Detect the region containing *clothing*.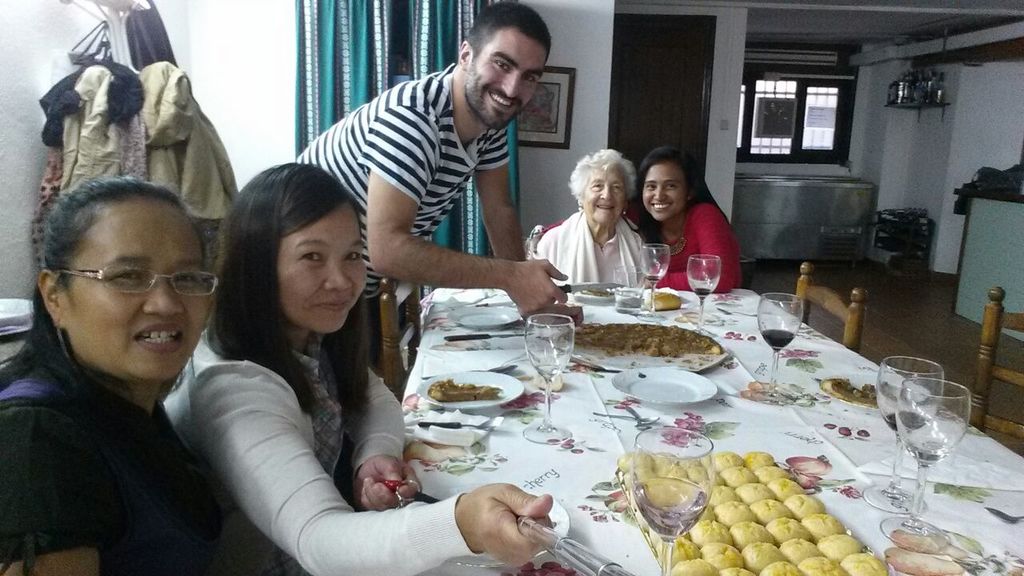
{"left": 0, "top": 258, "right": 242, "bottom": 575}.
